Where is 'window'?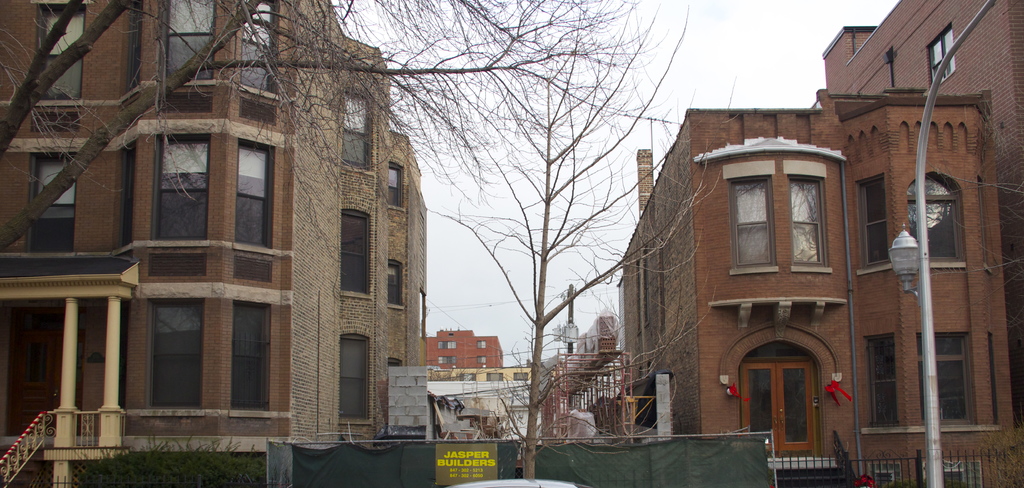
487 371 506 381.
